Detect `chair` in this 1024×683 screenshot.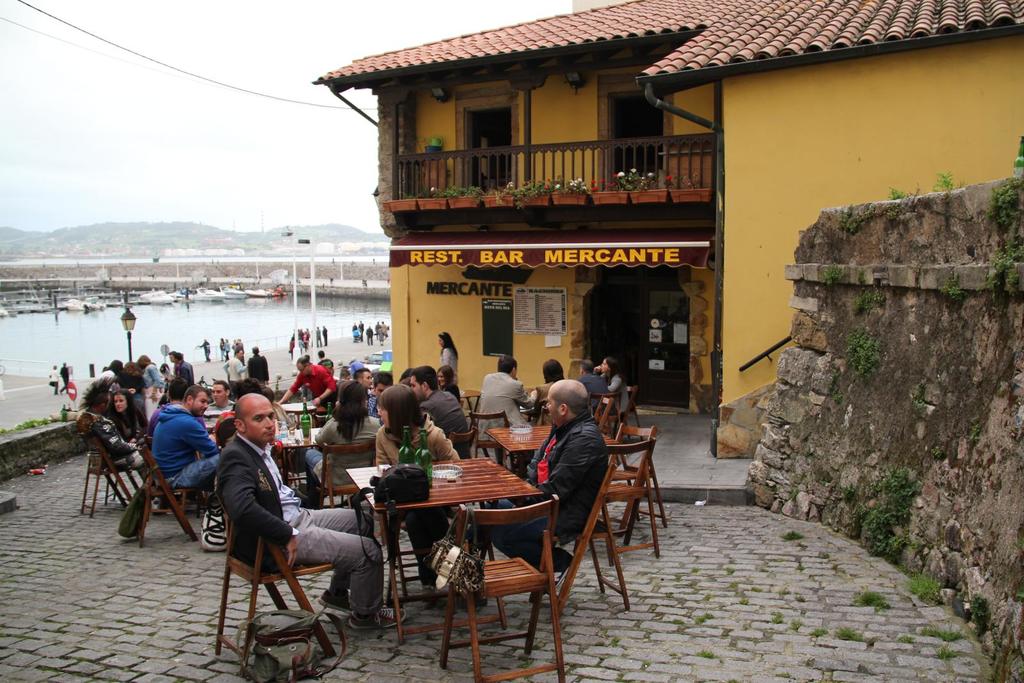
Detection: [x1=76, y1=425, x2=141, y2=521].
